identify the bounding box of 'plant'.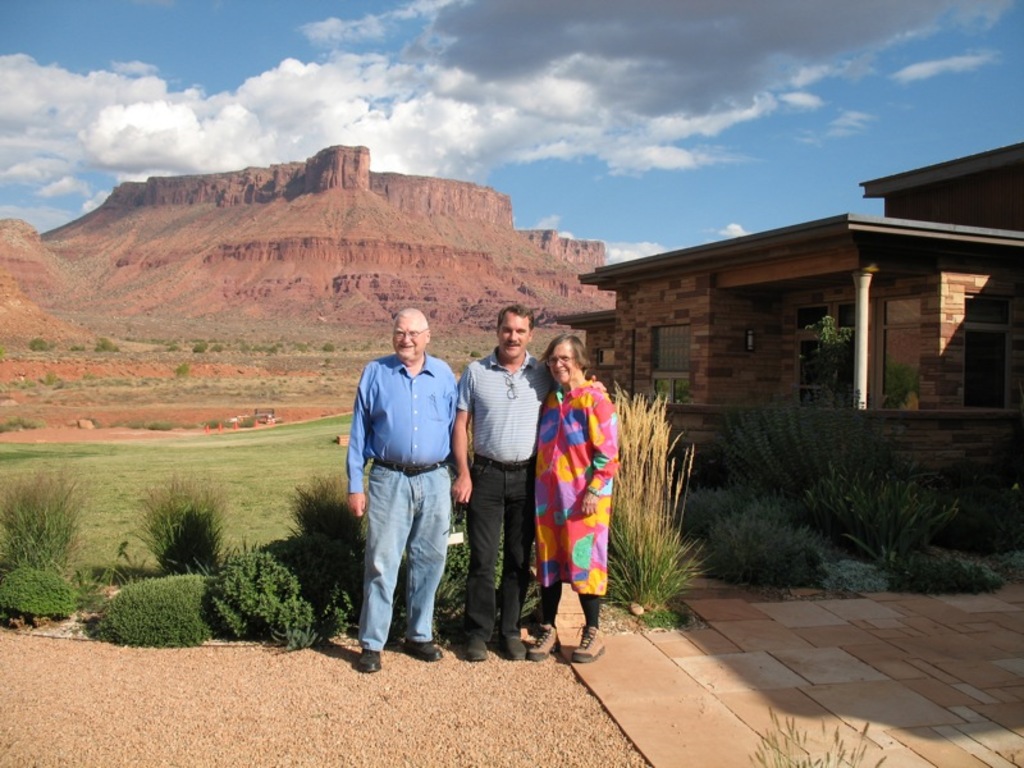
975:448:1023:541.
